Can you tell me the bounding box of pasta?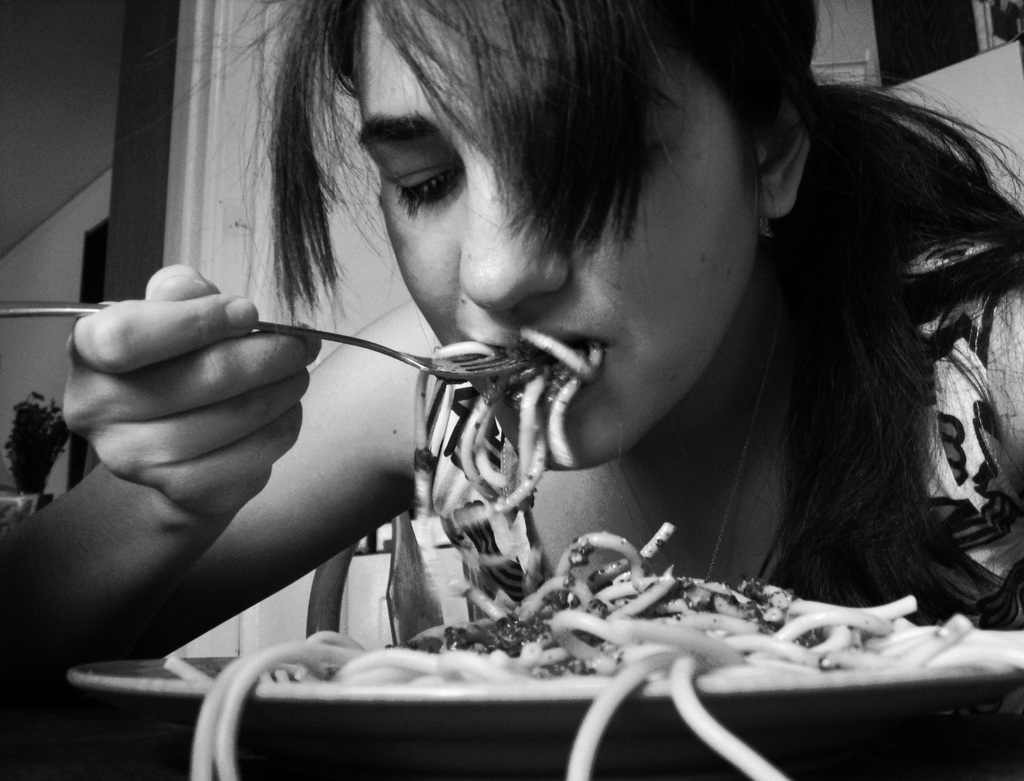
select_region(161, 321, 1023, 780).
